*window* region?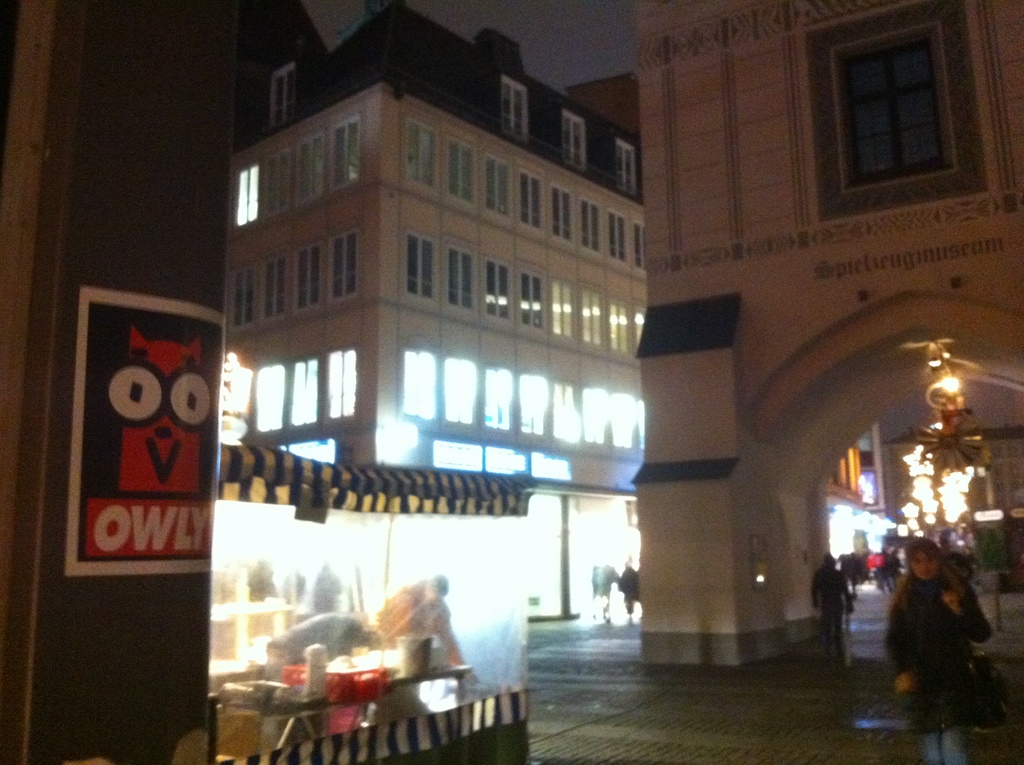
(x1=403, y1=116, x2=433, y2=183)
